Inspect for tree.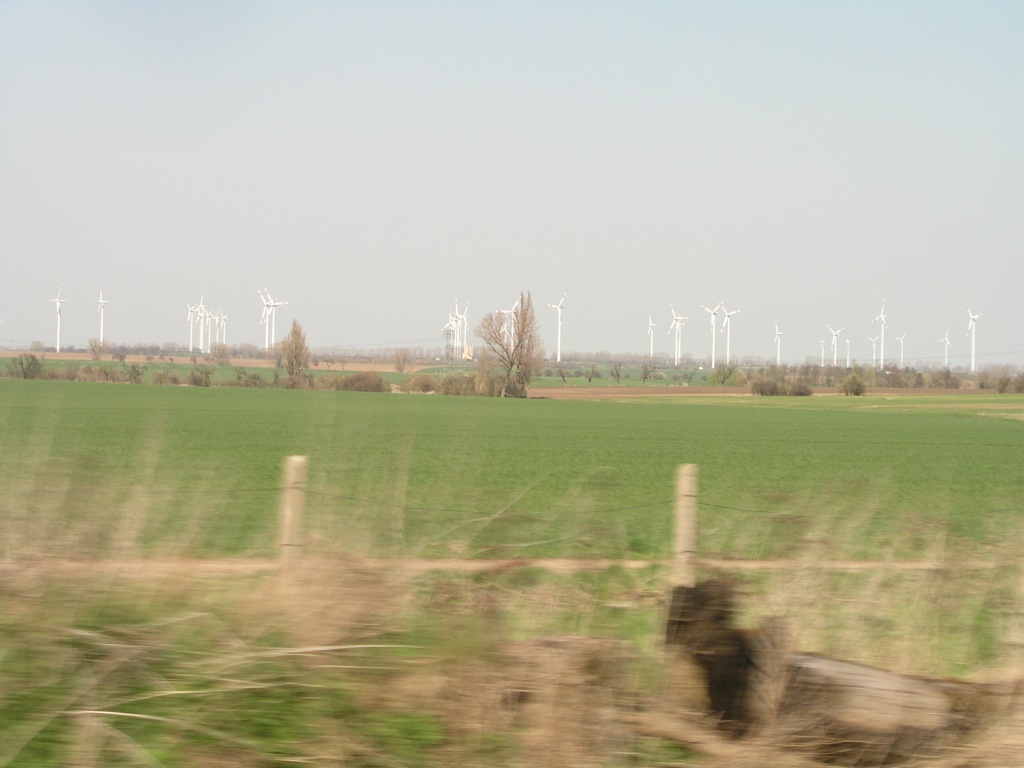
Inspection: 470,292,545,398.
